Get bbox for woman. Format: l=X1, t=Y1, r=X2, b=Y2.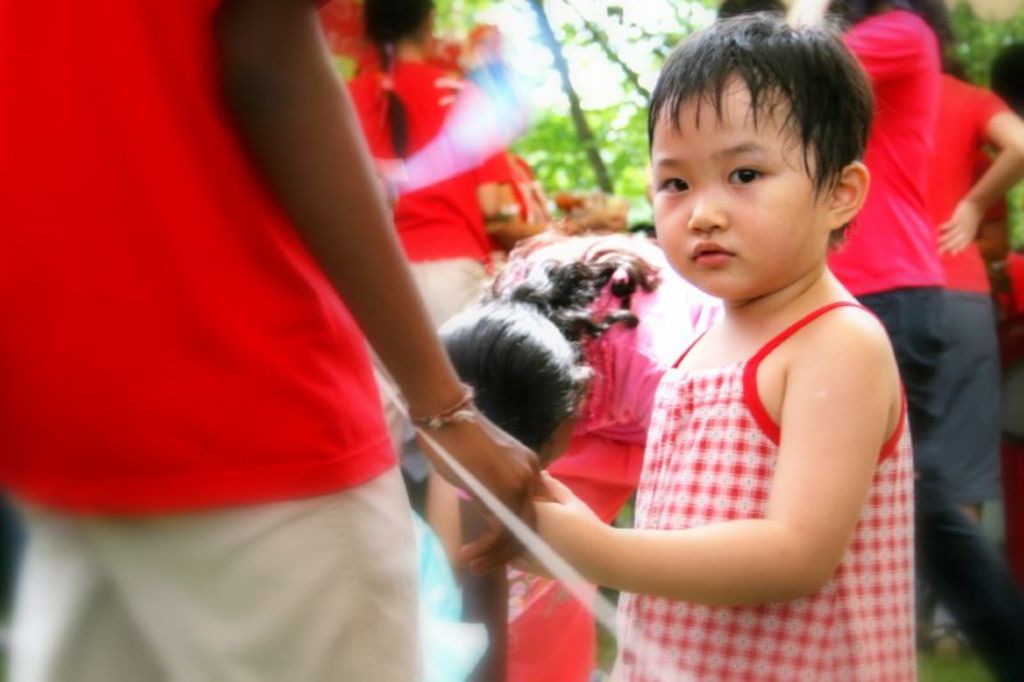
l=426, t=225, r=727, b=681.
